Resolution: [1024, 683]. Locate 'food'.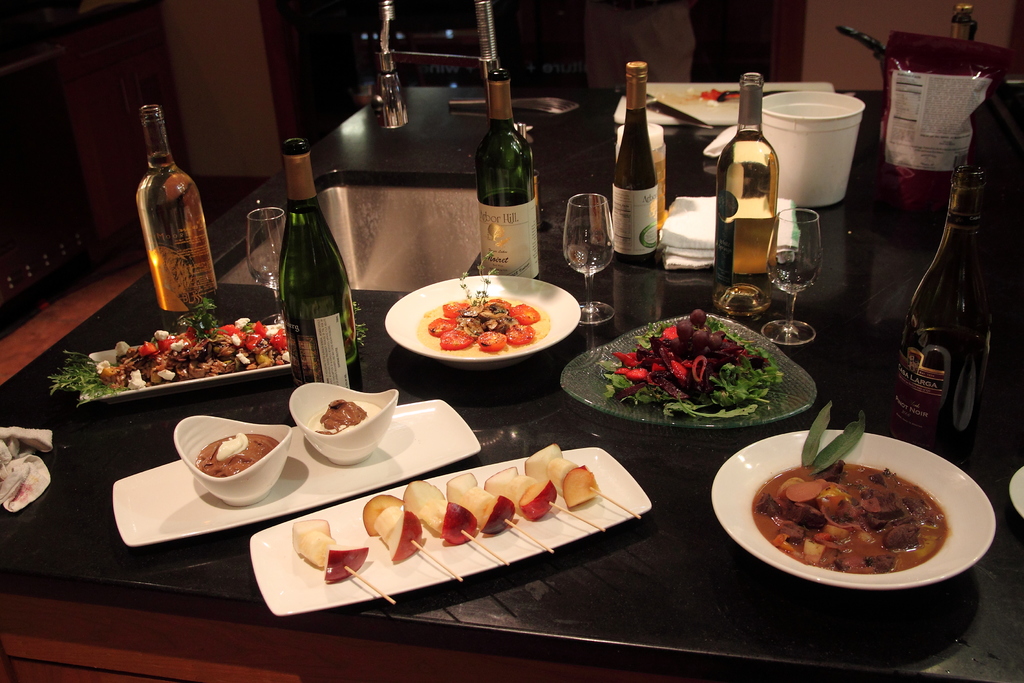
bbox=(742, 448, 977, 591).
